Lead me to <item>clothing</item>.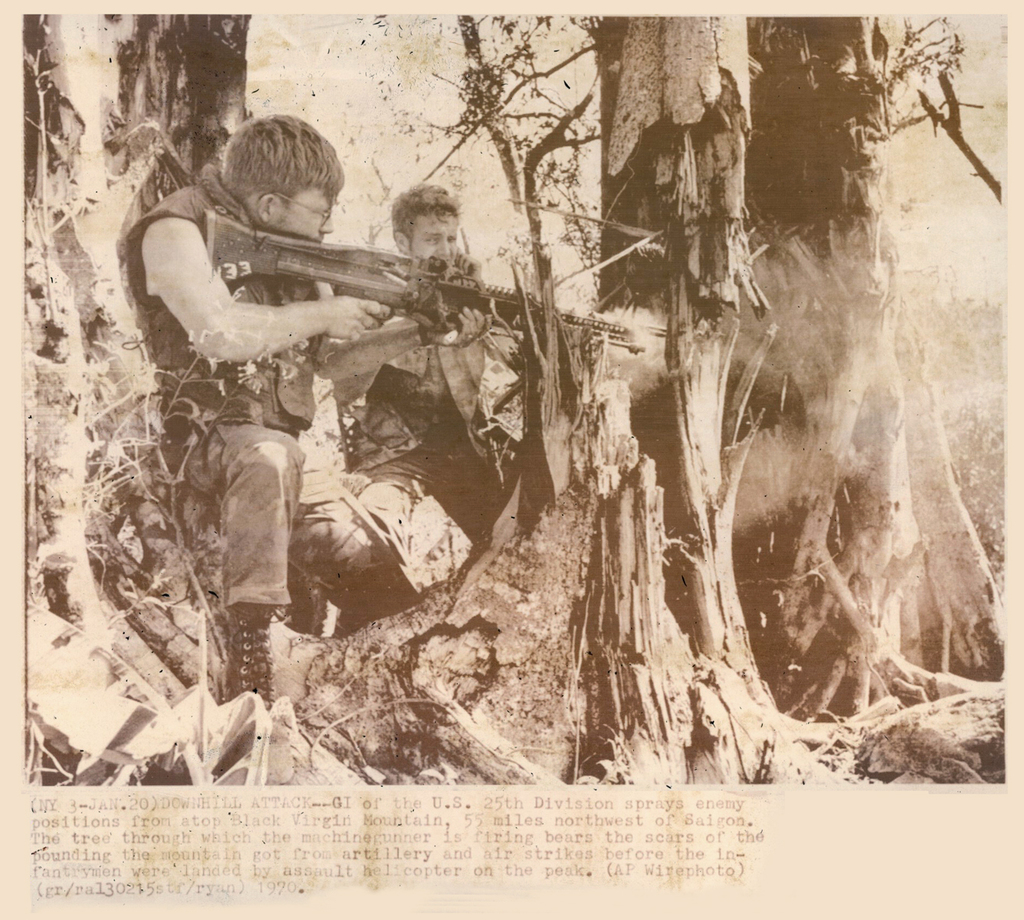
Lead to left=131, top=141, right=437, bottom=685.
